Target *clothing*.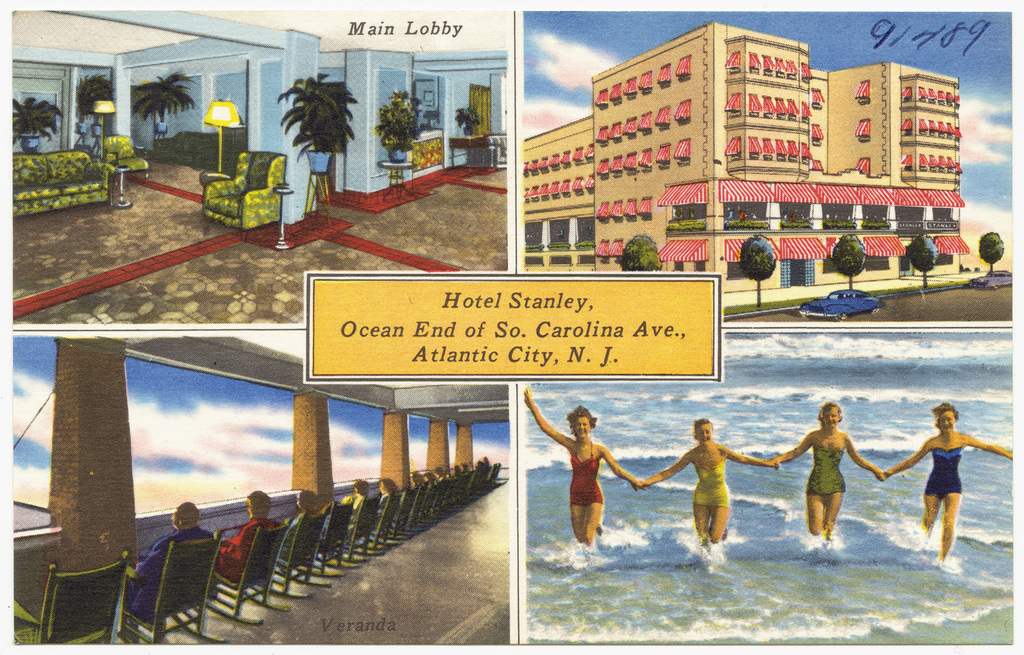
Target region: [x1=687, y1=456, x2=732, y2=512].
